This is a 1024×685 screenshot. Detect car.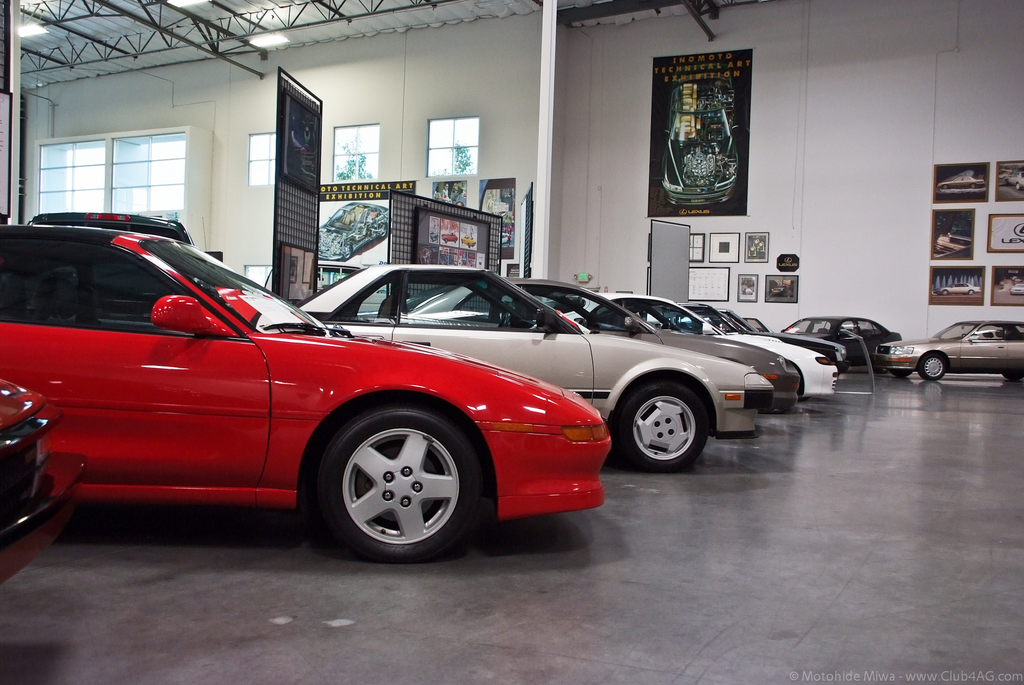
(28,211,199,245).
